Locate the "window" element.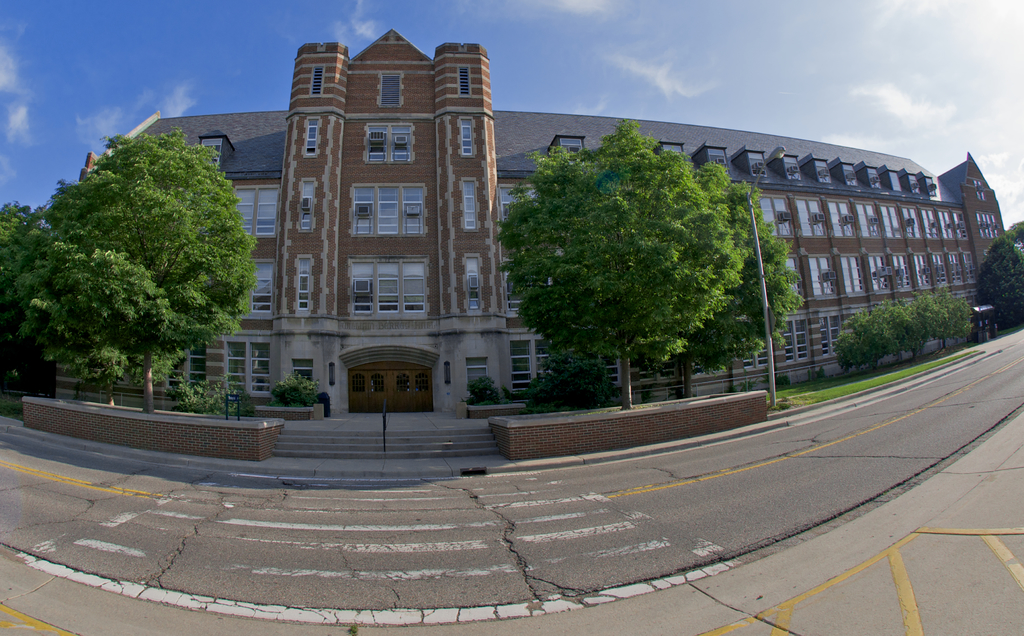
Element bbox: <box>909,176,920,195</box>.
